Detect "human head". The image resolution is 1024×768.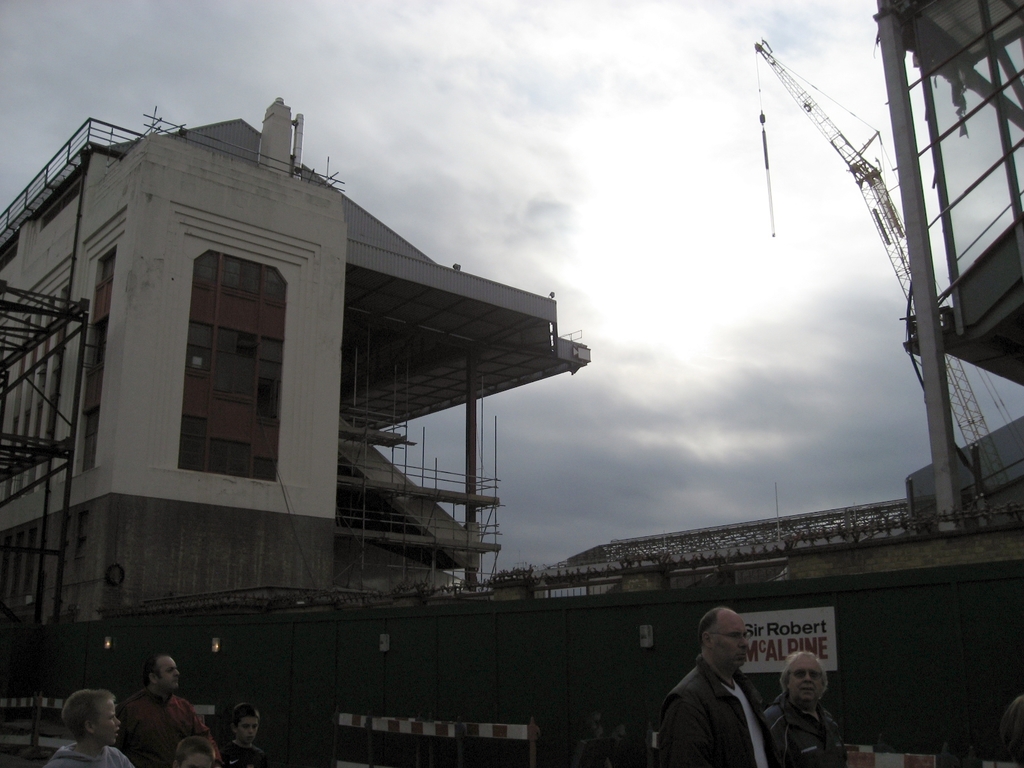
bbox=(780, 652, 829, 705).
